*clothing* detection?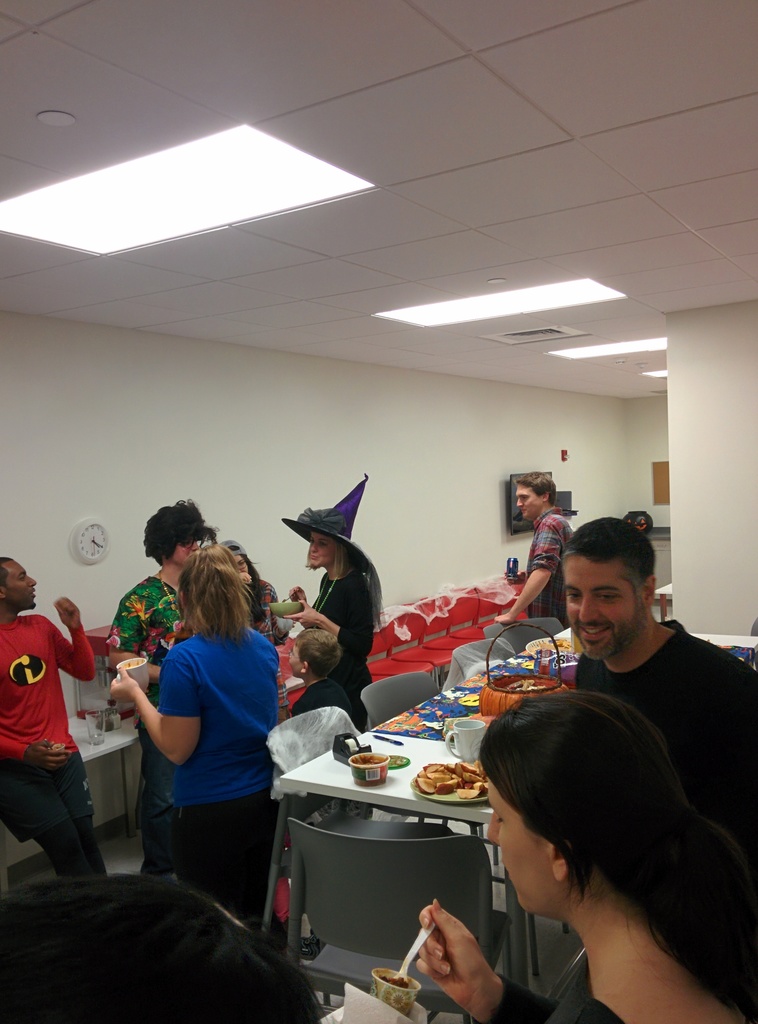
l=243, t=576, r=287, b=644
